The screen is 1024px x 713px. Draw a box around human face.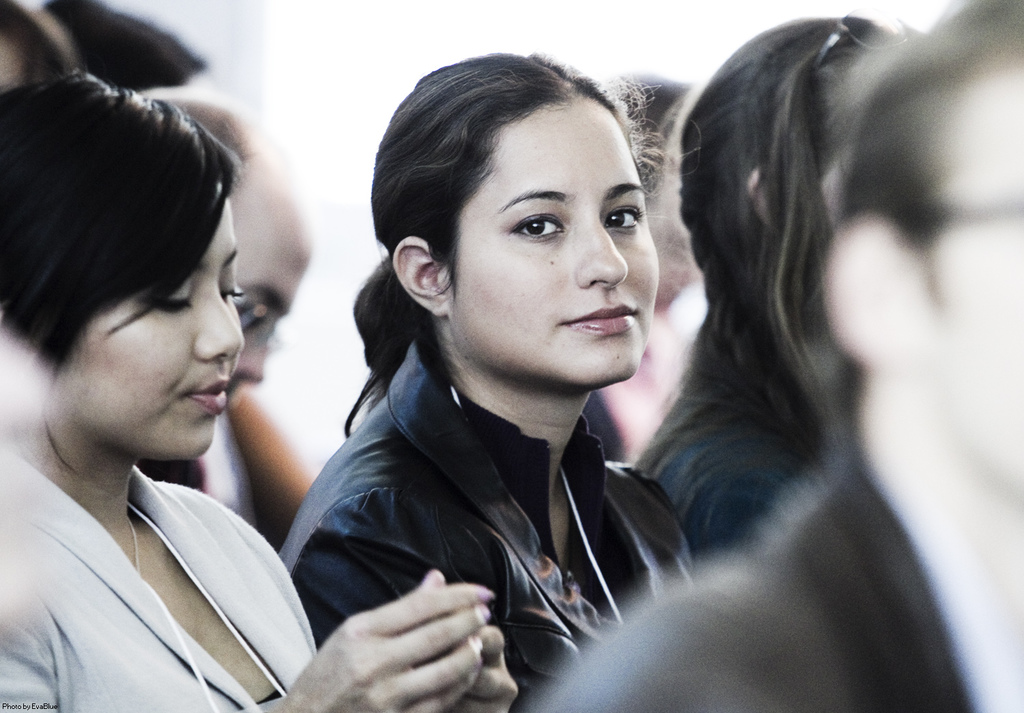
{"x1": 53, "y1": 185, "x2": 242, "y2": 460}.
